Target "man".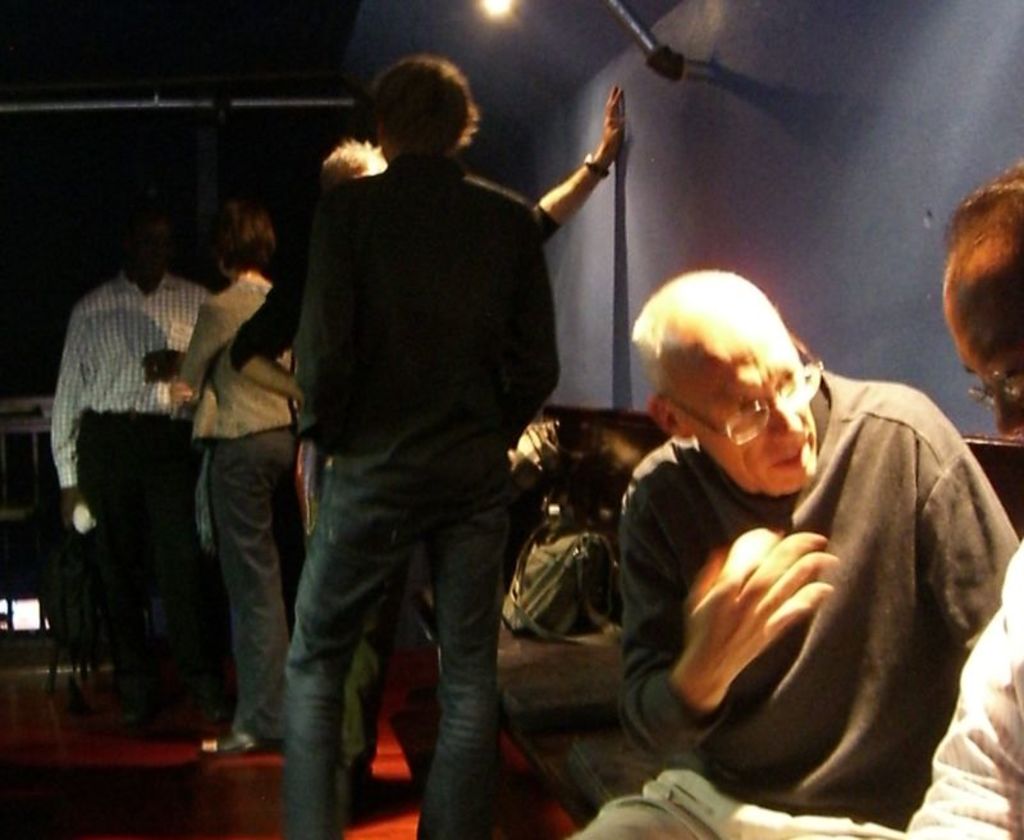
Target region: BBox(247, 52, 600, 814).
